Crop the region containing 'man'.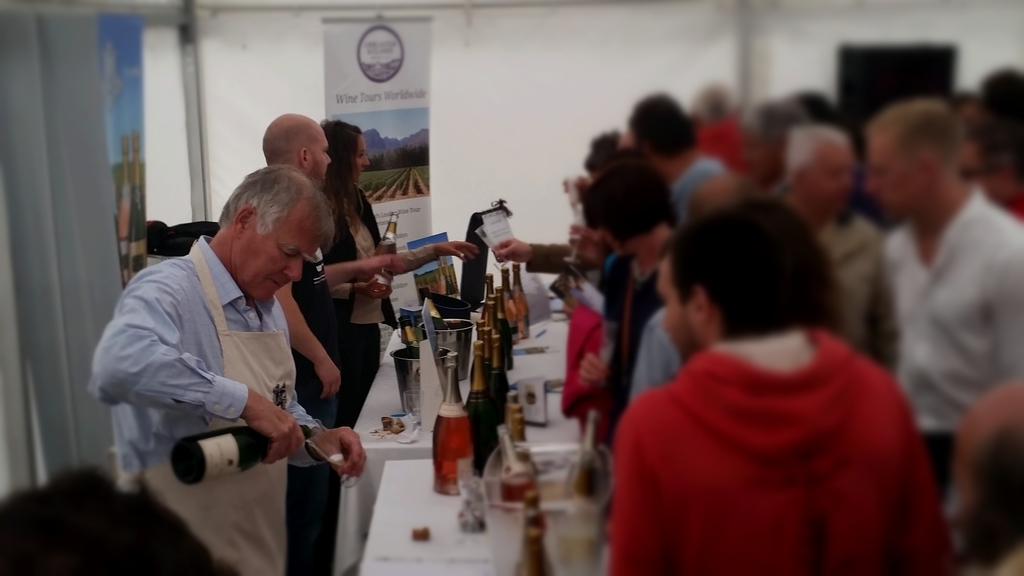
Crop region: box=[97, 153, 380, 575].
